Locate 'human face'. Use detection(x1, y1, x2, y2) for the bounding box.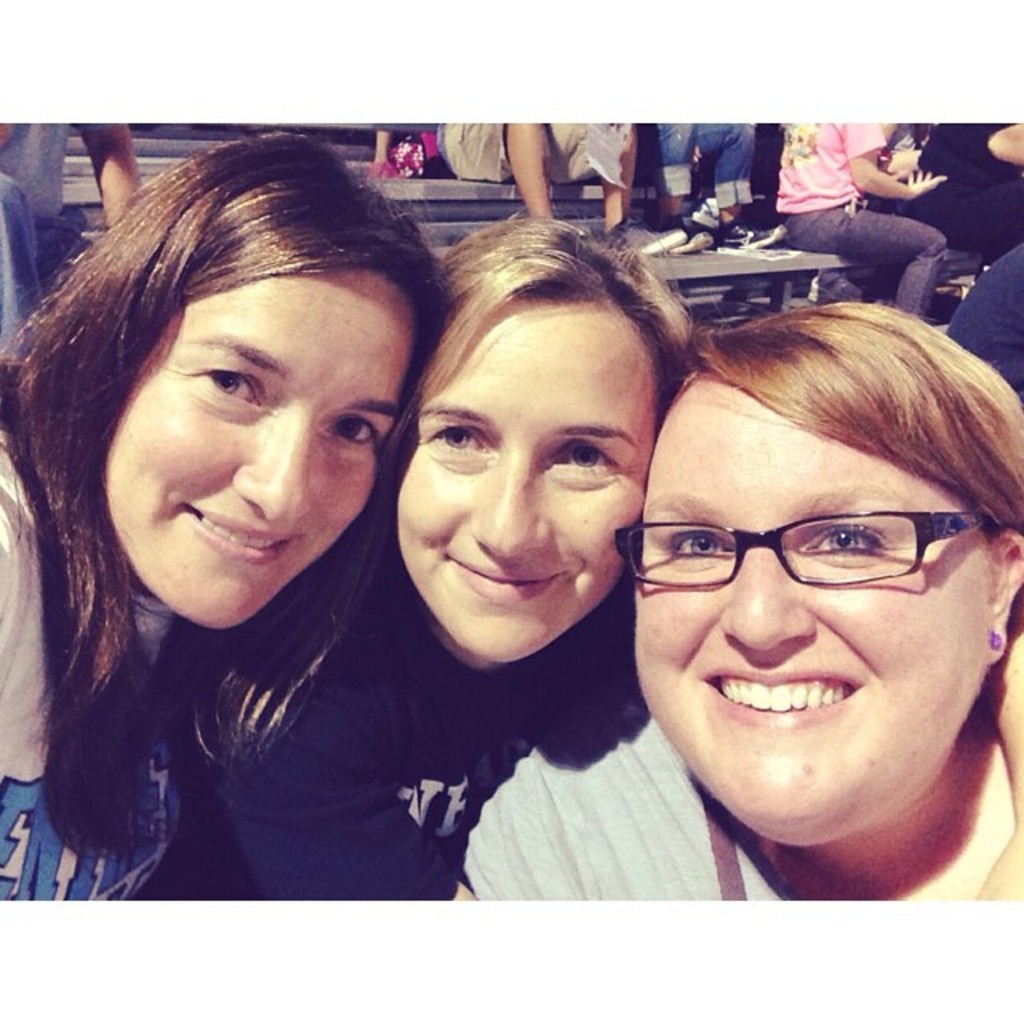
detection(104, 262, 424, 635).
